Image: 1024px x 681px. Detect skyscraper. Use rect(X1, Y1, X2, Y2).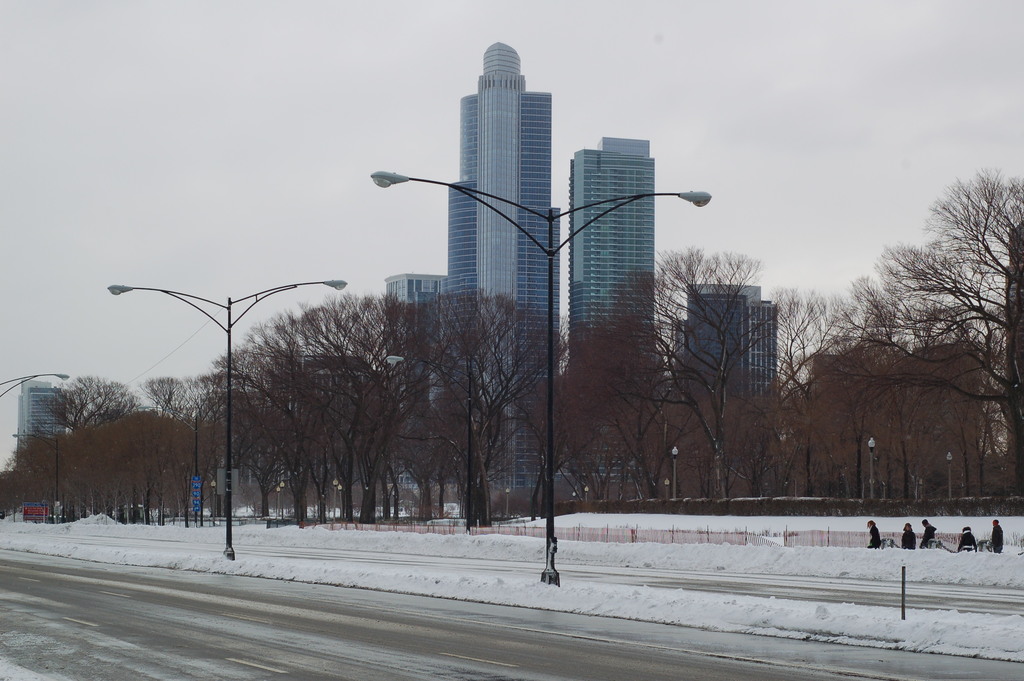
rect(17, 372, 93, 469).
